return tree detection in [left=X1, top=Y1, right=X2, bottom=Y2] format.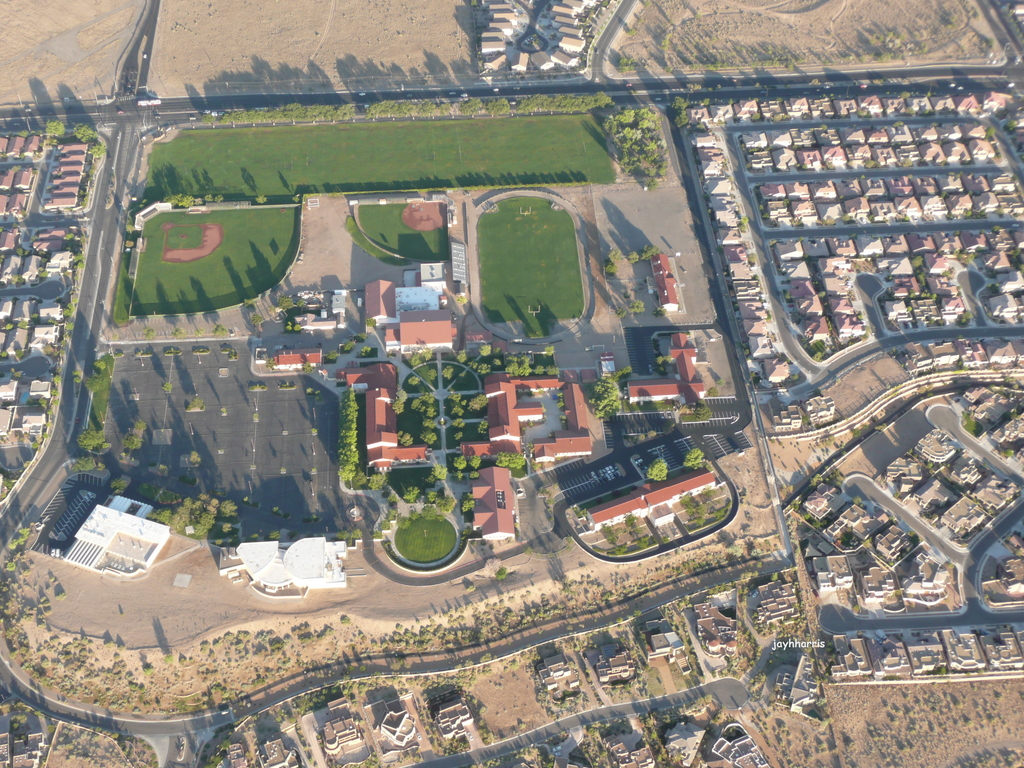
[left=89, top=356, right=108, bottom=375].
